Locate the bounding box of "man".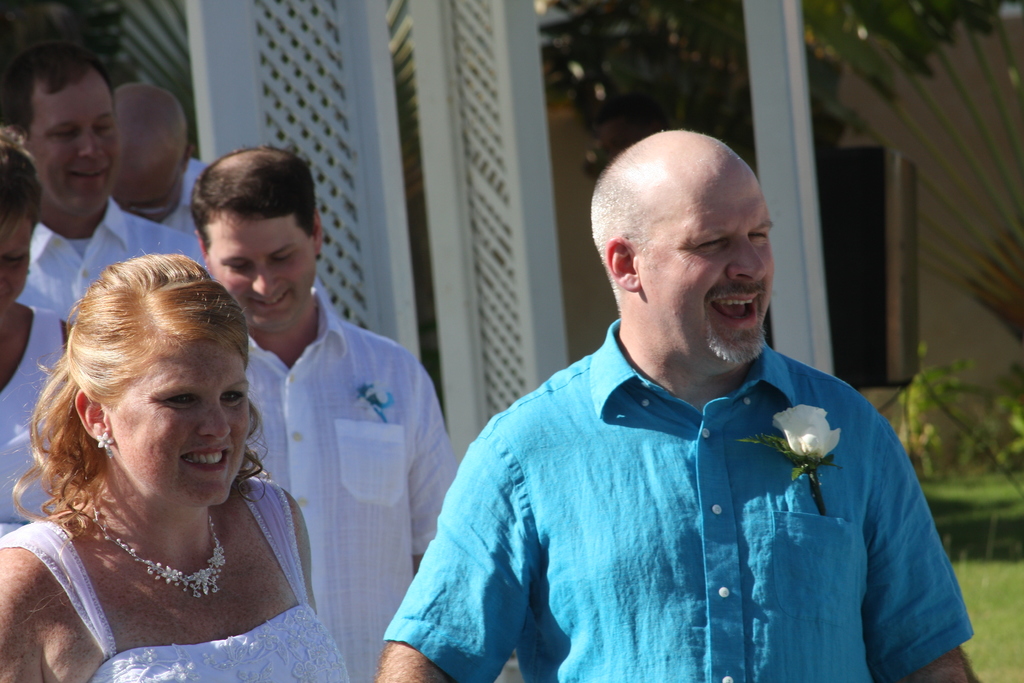
Bounding box: (left=0, top=145, right=87, bottom=531).
